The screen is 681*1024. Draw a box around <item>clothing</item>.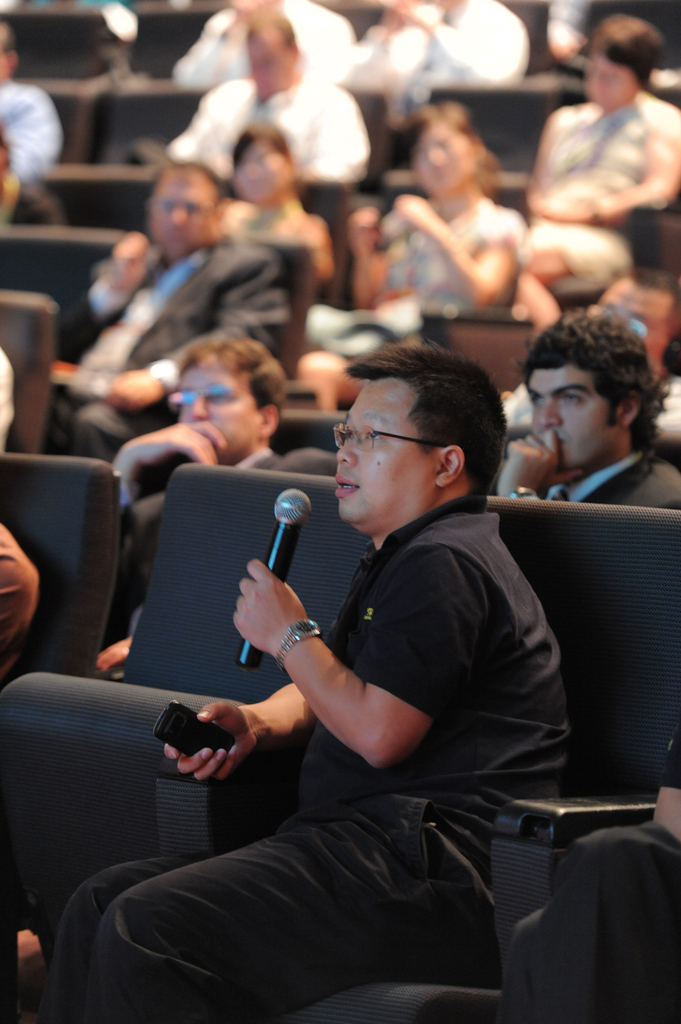
513/89/680/278.
